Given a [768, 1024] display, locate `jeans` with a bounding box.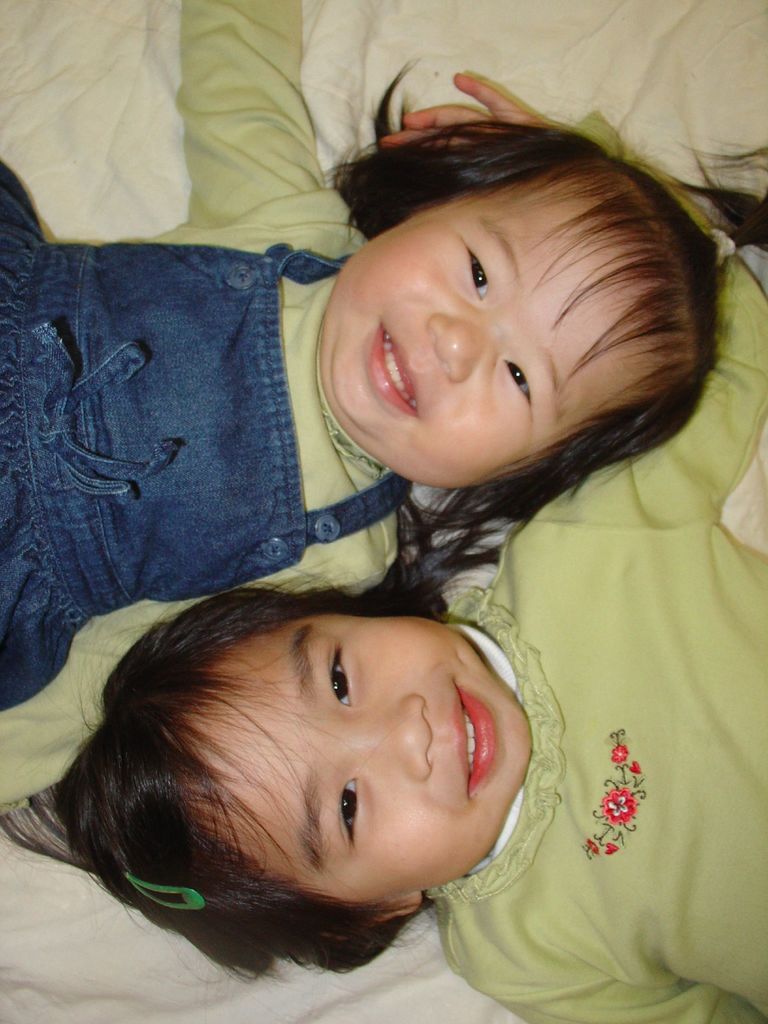
Located: 19 242 372 710.
